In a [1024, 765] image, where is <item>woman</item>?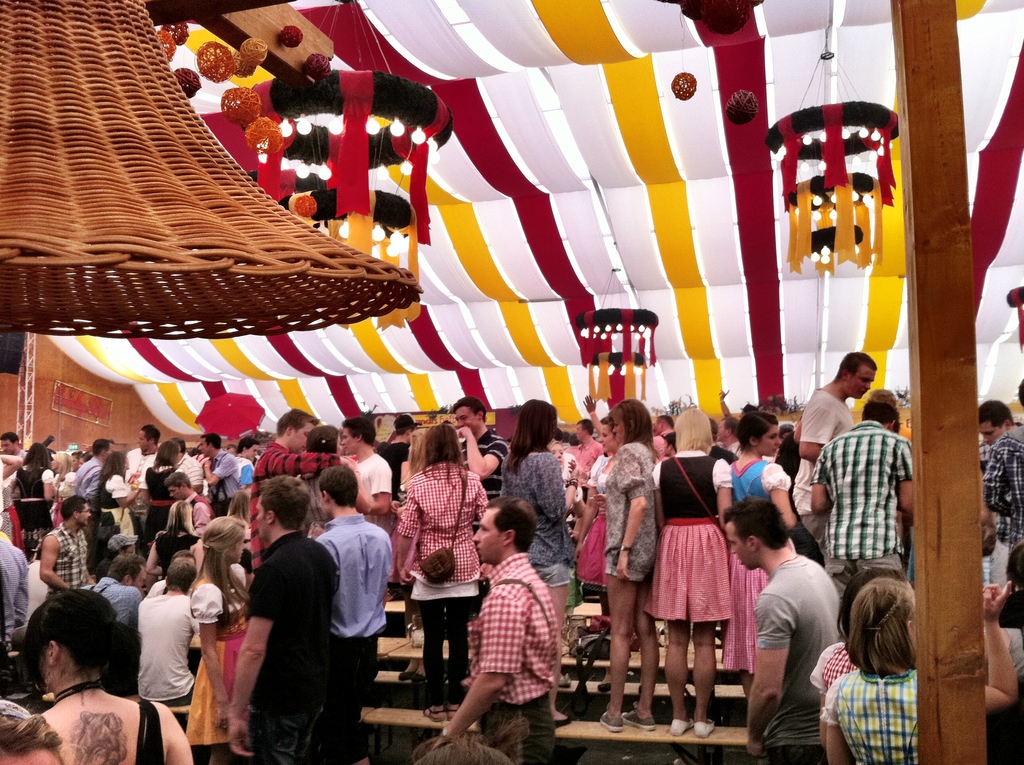
650 407 737 742.
